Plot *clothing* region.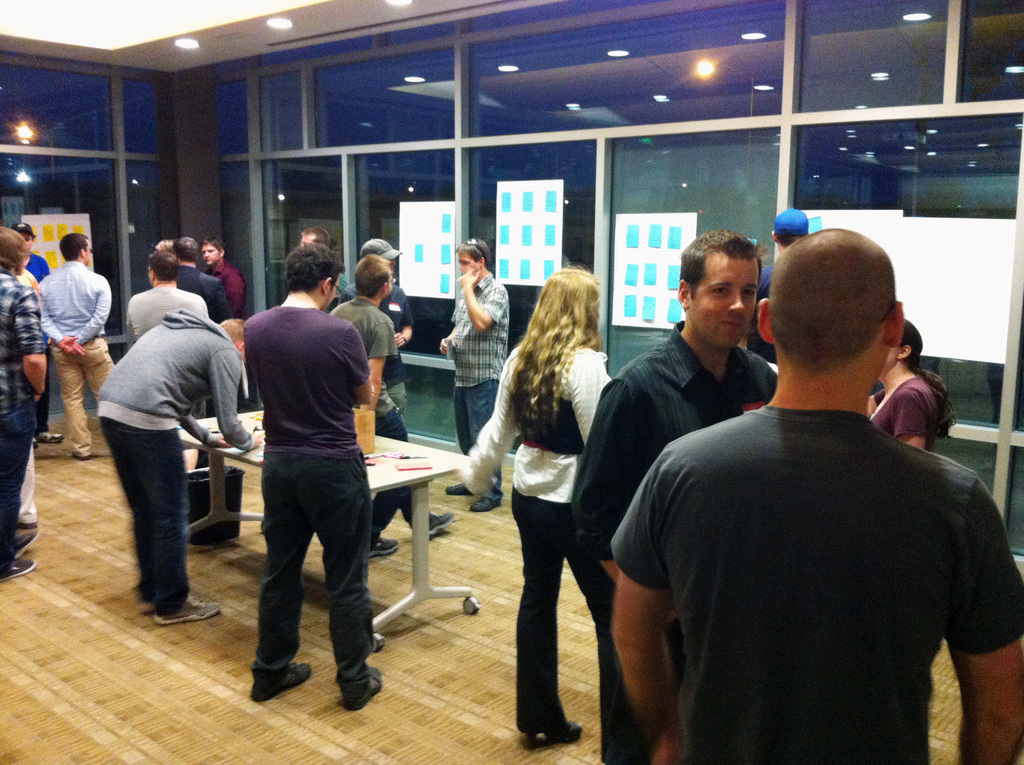
Plotted at {"x1": 449, "y1": 266, "x2": 507, "y2": 488}.
